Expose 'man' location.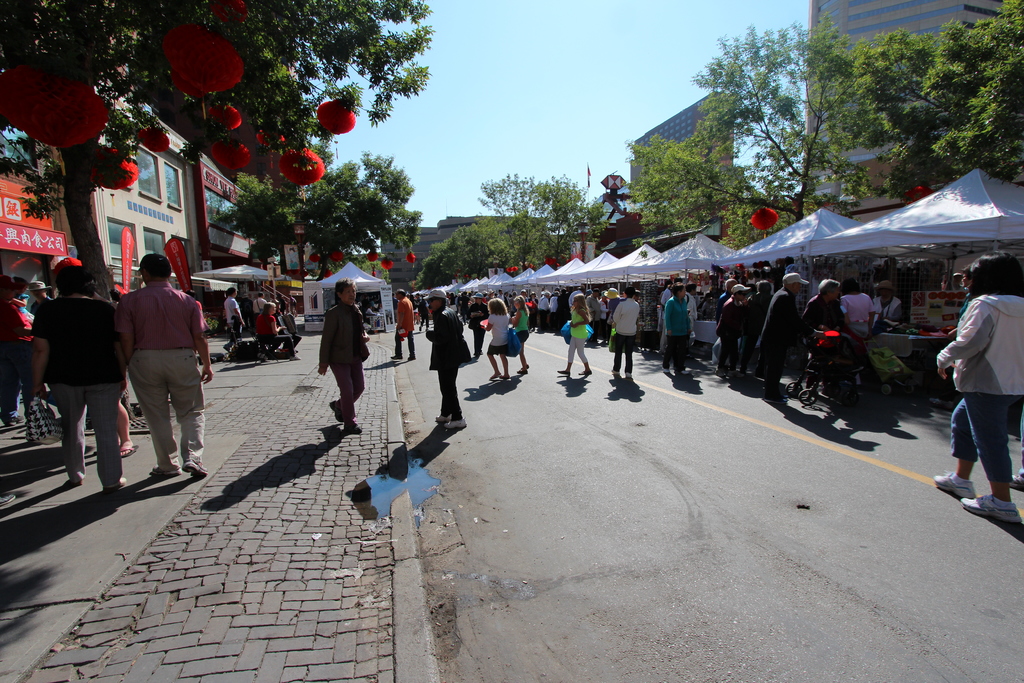
Exposed at <box>716,278,736,358</box>.
